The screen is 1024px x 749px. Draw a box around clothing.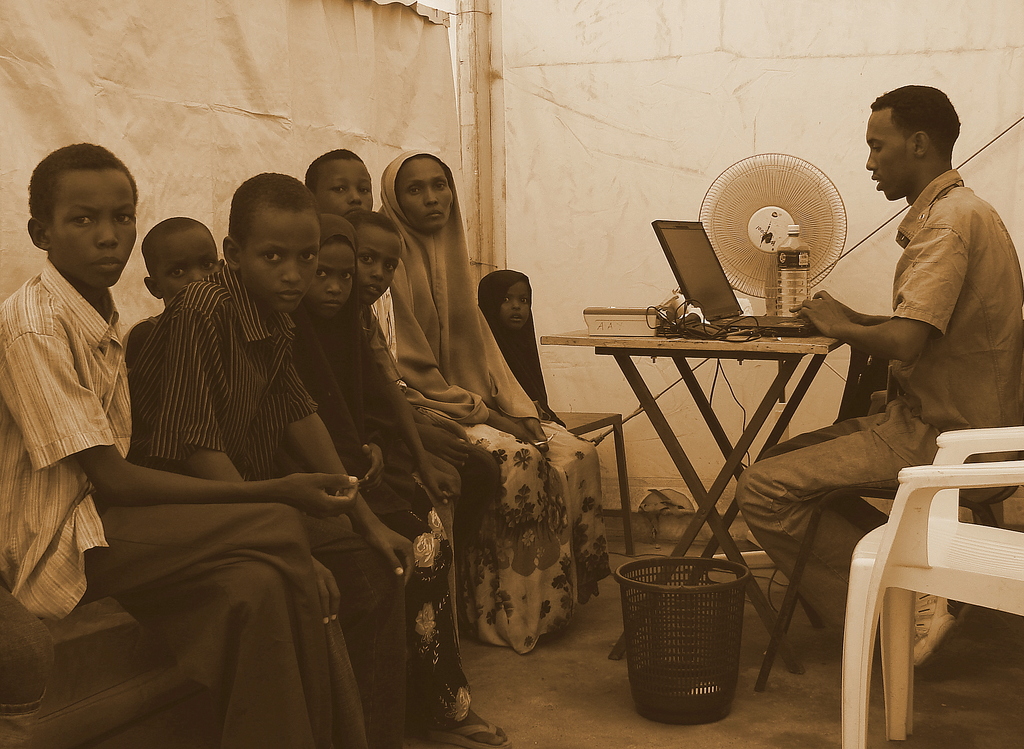
bbox=[294, 217, 472, 734].
